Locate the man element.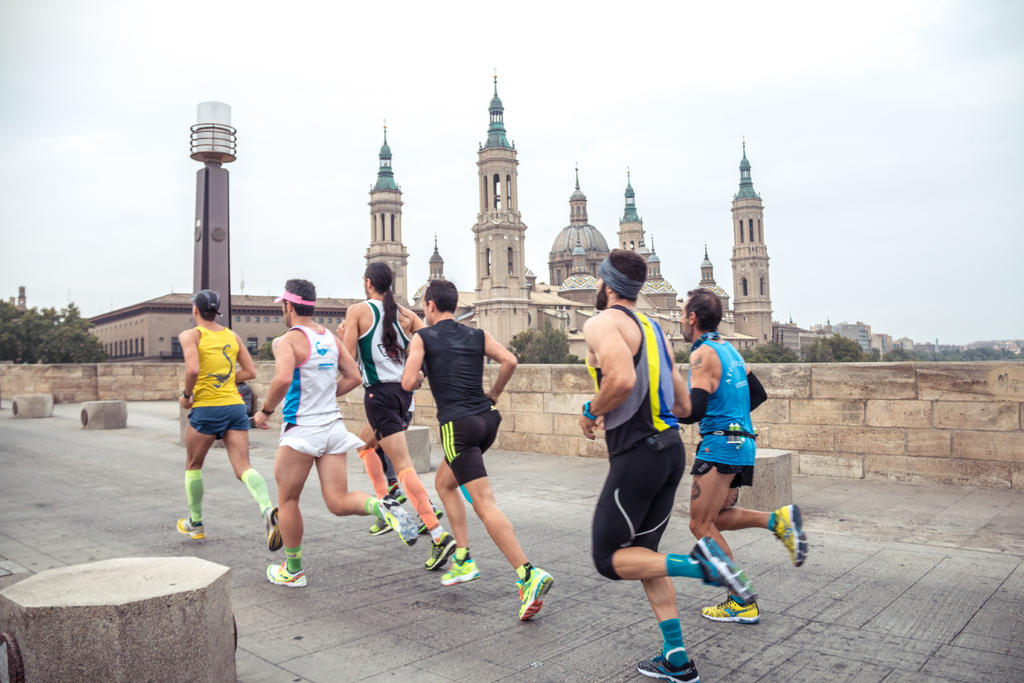
Element bbox: <box>264,277,422,586</box>.
